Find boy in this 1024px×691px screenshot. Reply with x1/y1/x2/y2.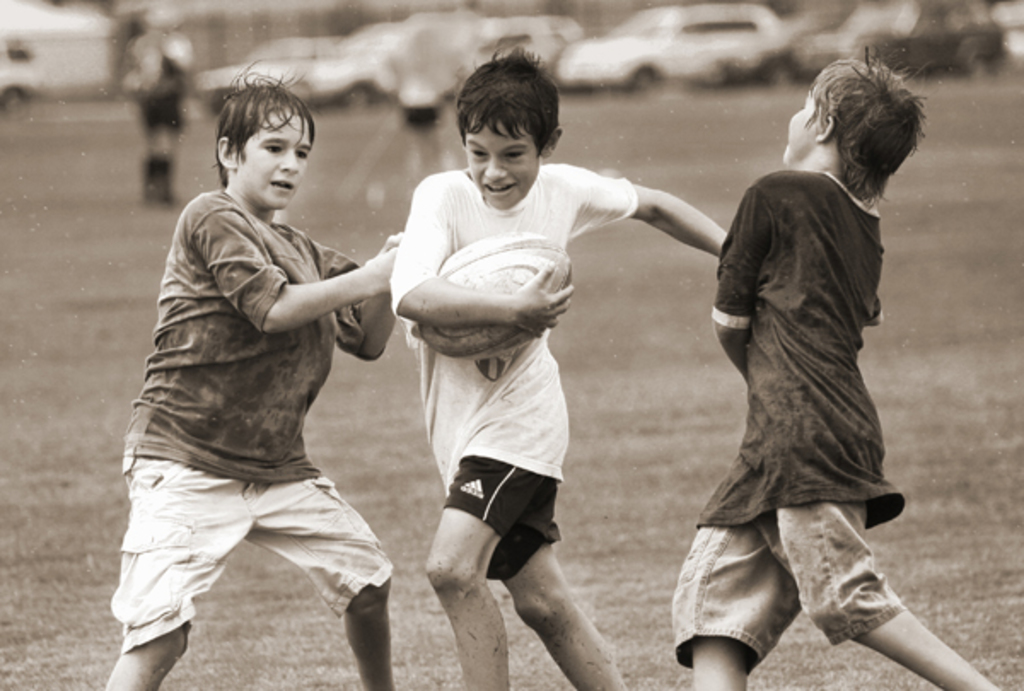
384/48/725/689.
